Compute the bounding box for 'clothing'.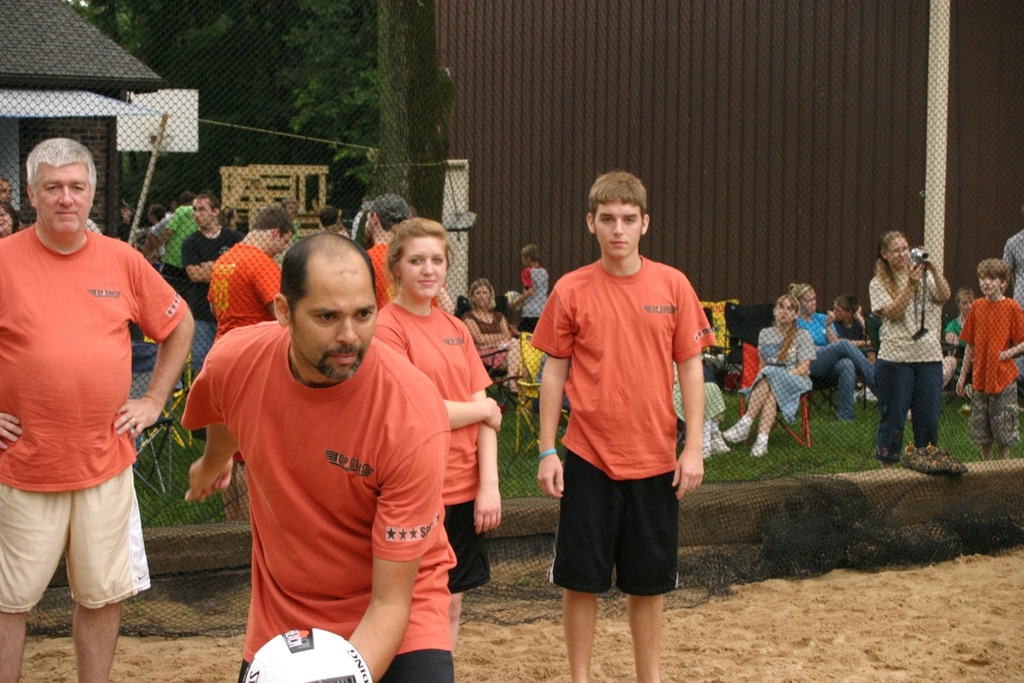
(left=366, top=299, right=496, bottom=587).
